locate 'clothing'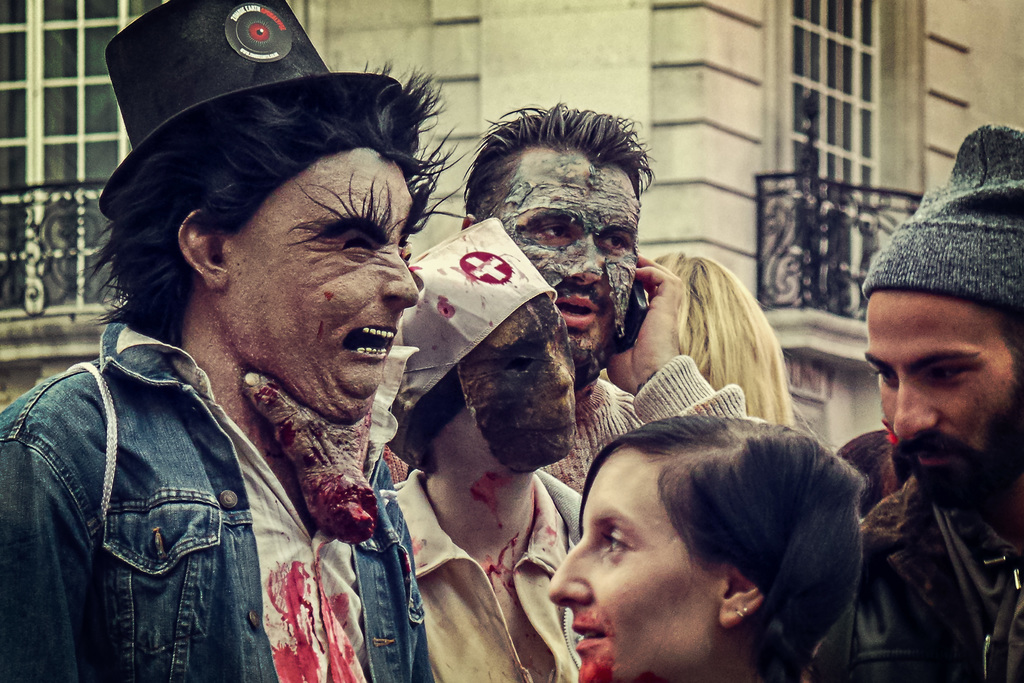
detection(0, 325, 437, 682)
